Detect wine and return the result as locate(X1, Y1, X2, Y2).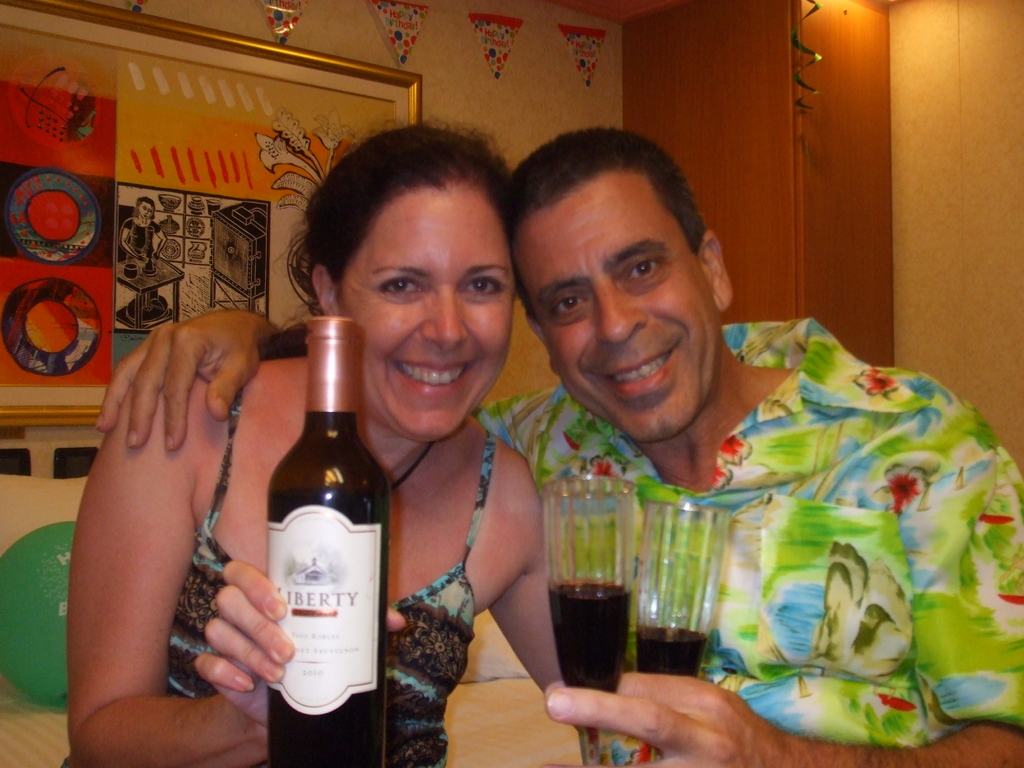
locate(634, 623, 710, 678).
